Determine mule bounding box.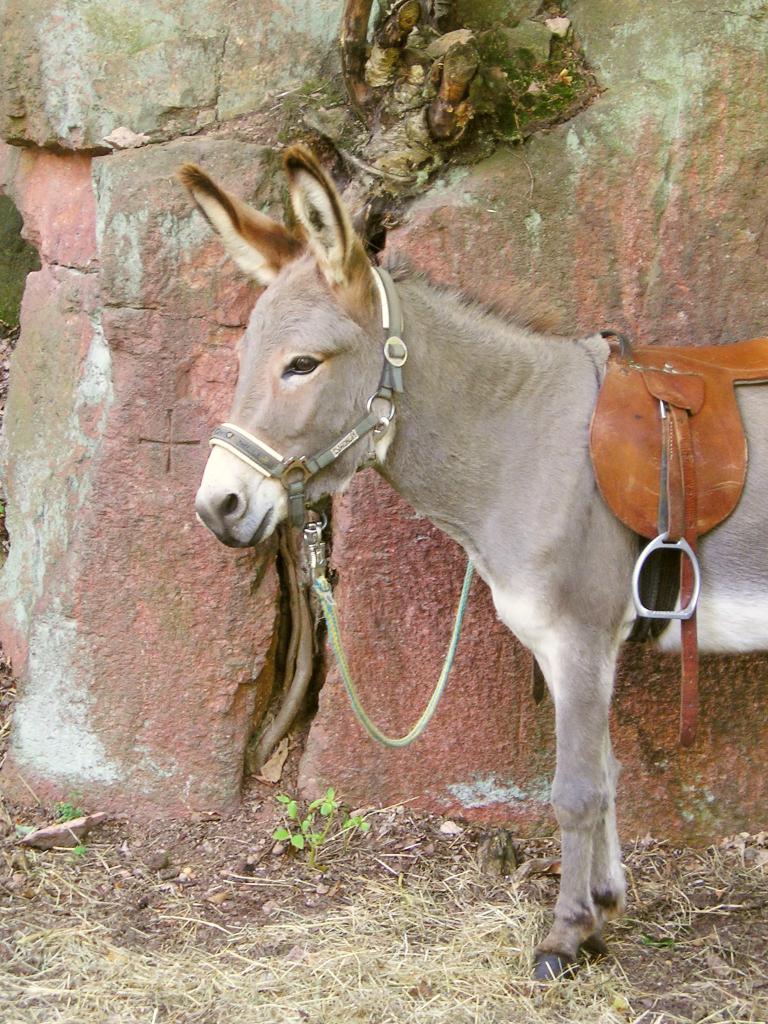
Determined: select_region(179, 152, 767, 978).
